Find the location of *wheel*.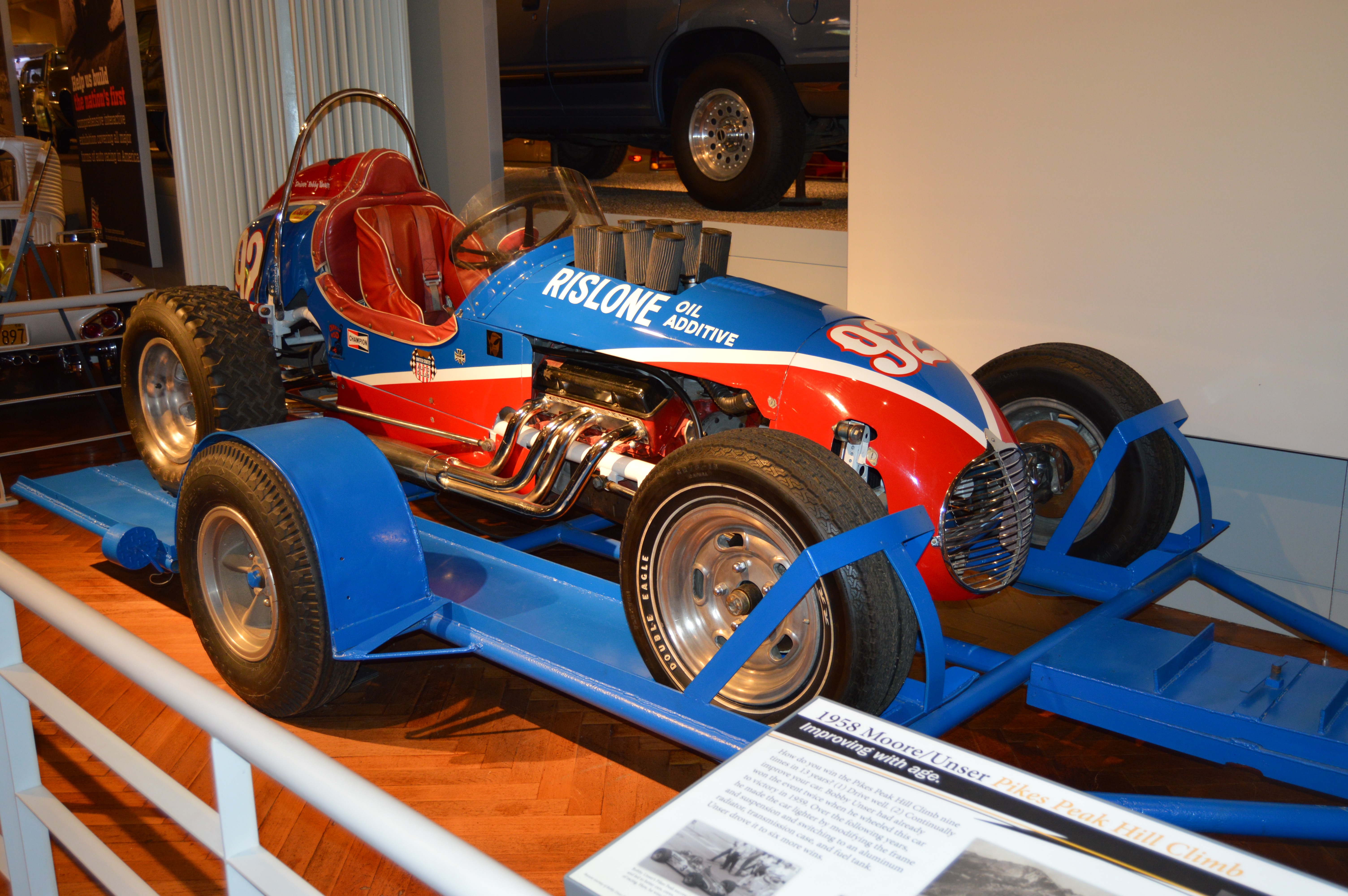
Location: {"x1": 11, "y1": 27, "x2": 15, "y2": 34}.
